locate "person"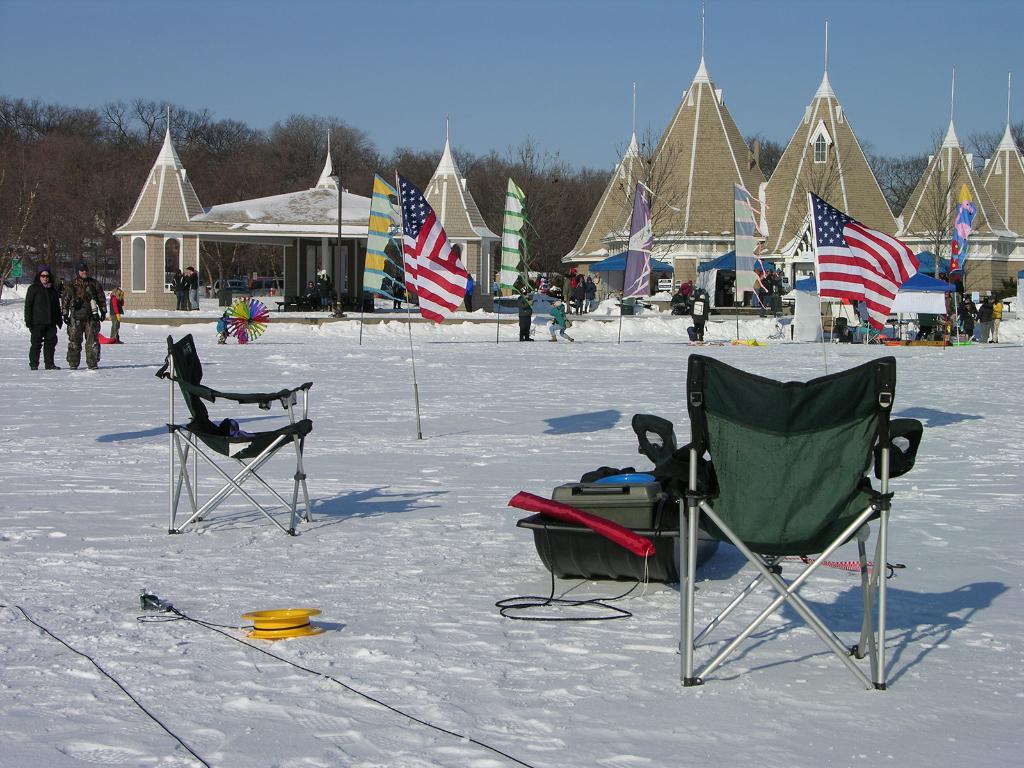
<bbox>63, 261, 107, 376</bbox>
